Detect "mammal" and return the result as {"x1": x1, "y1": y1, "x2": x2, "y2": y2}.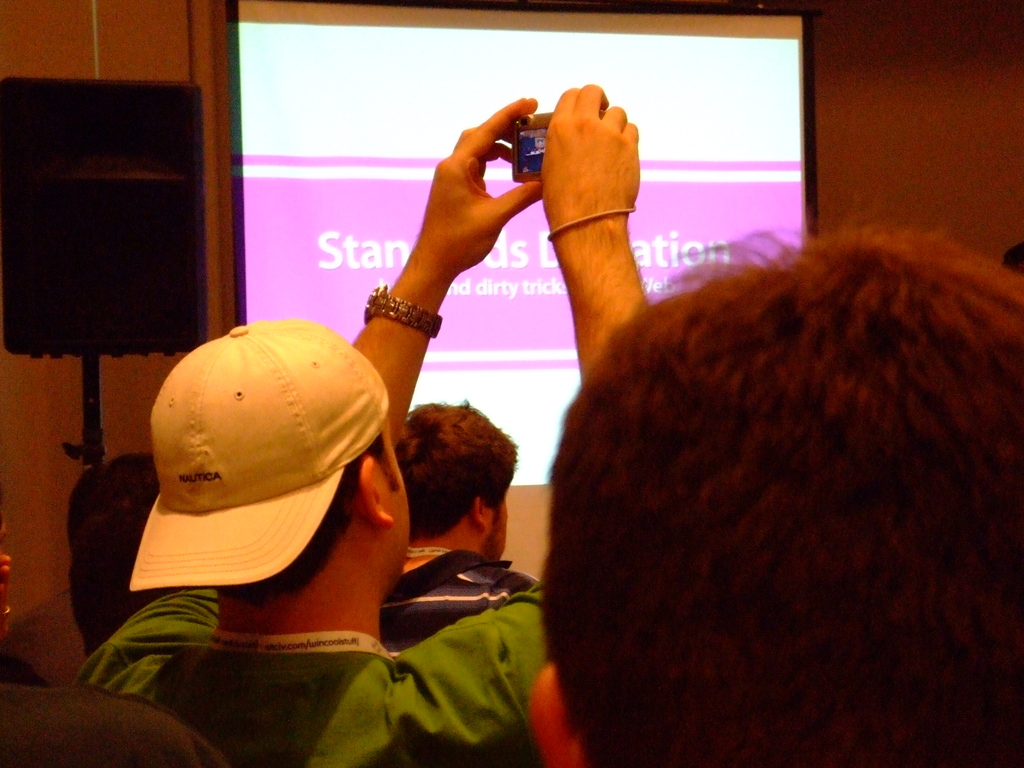
{"x1": 531, "y1": 200, "x2": 1023, "y2": 767}.
